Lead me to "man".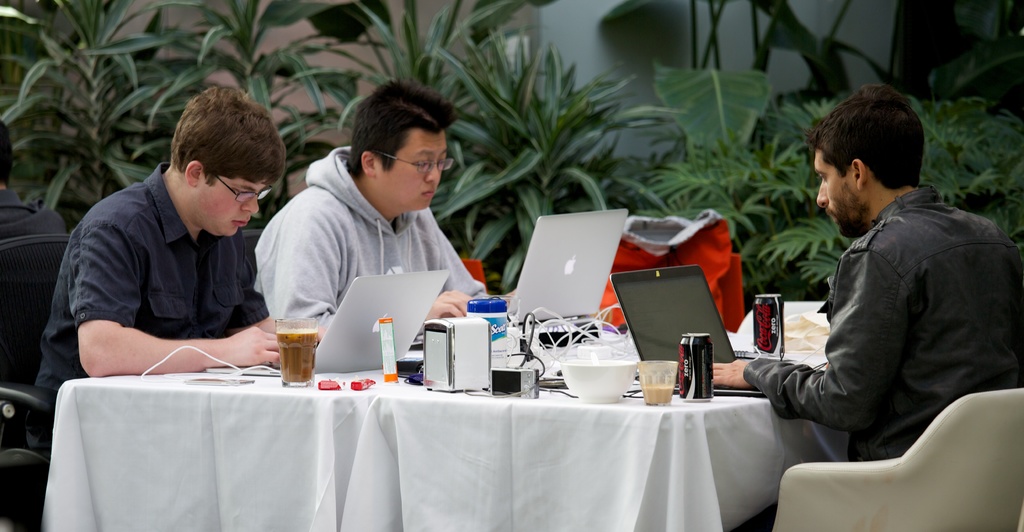
Lead to rect(19, 85, 332, 453).
